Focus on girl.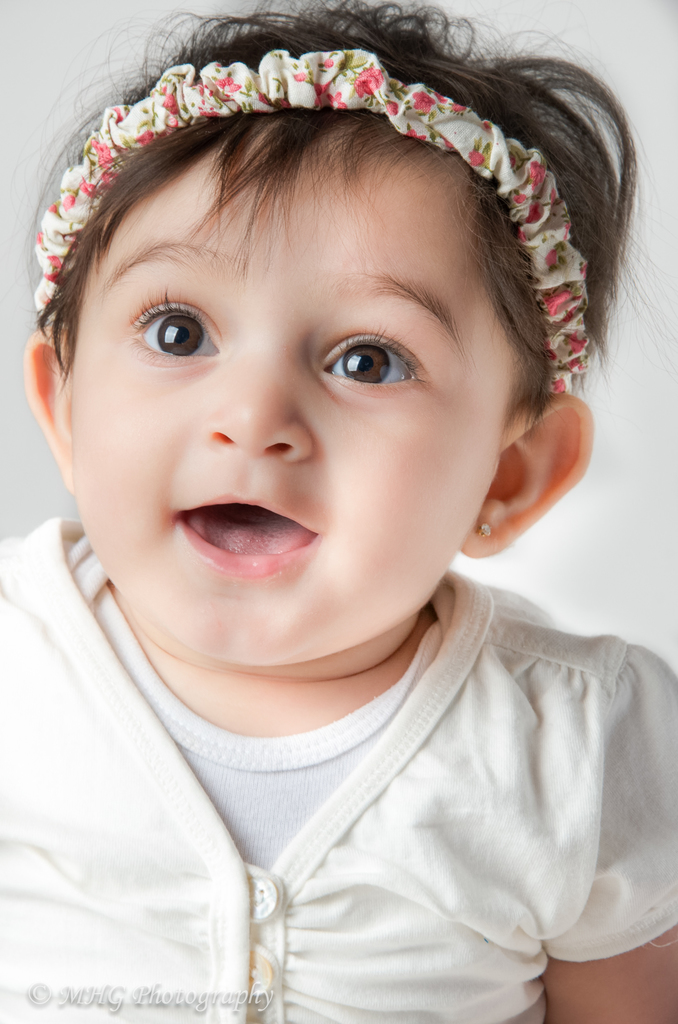
Focused at bbox=[0, 0, 676, 1023].
